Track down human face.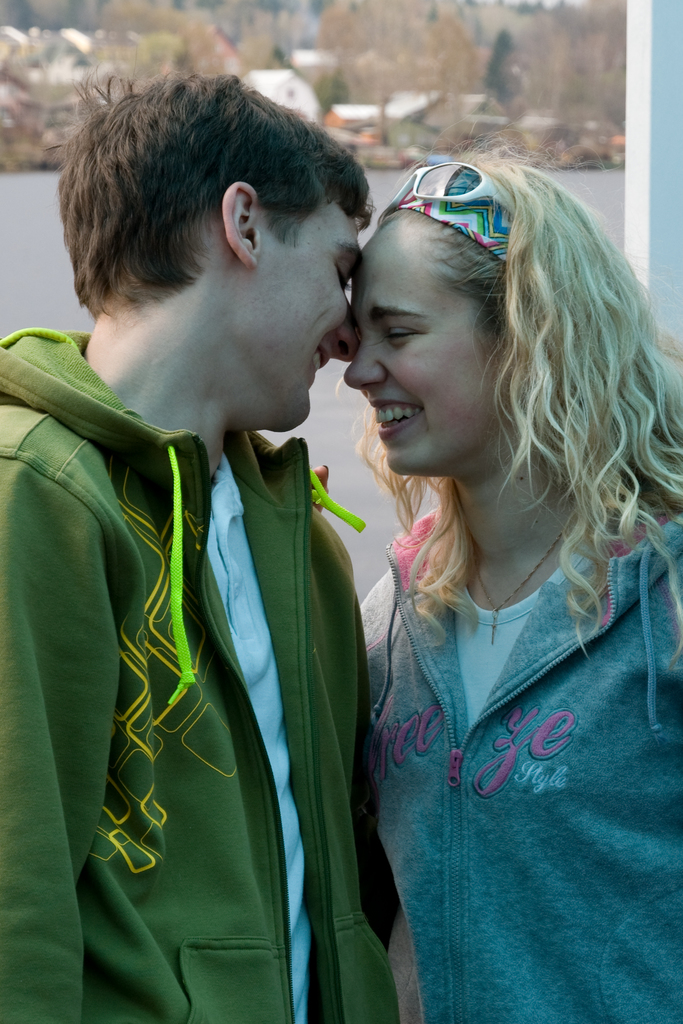
Tracked to select_region(253, 214, 360, 428).
